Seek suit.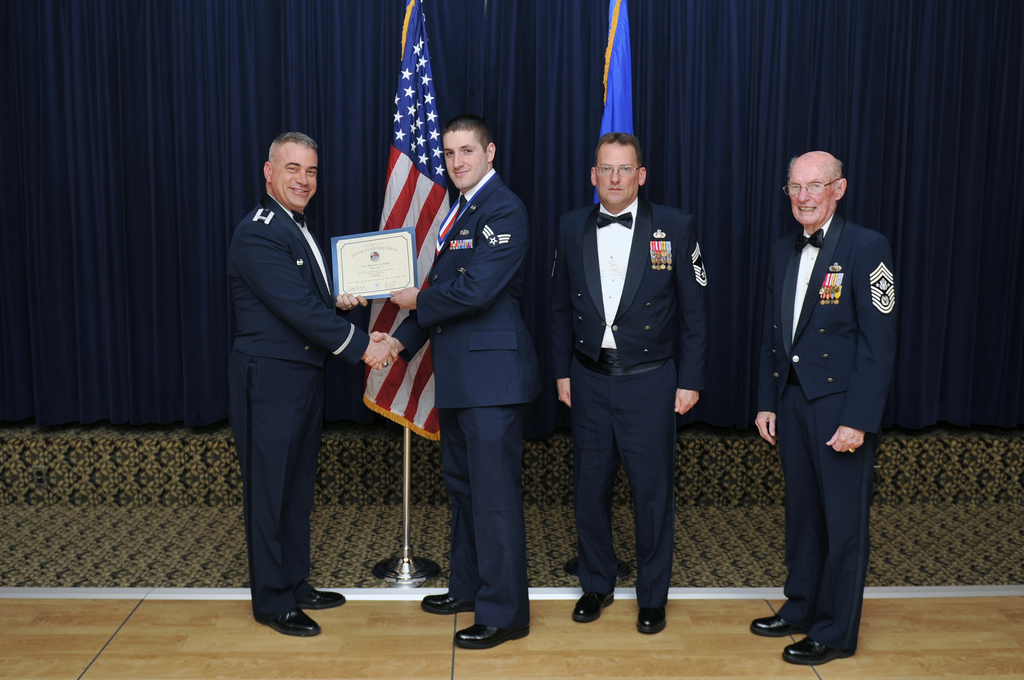
756, 211, 901, 658.
